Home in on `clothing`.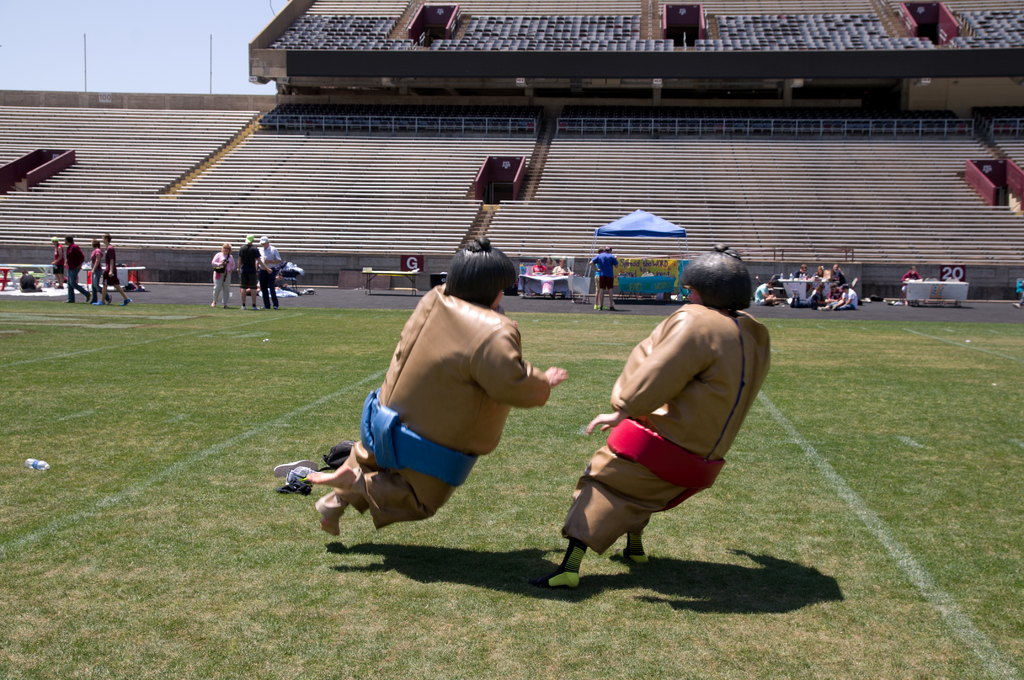
Homed in at detection(753, 283, 768, 305).
